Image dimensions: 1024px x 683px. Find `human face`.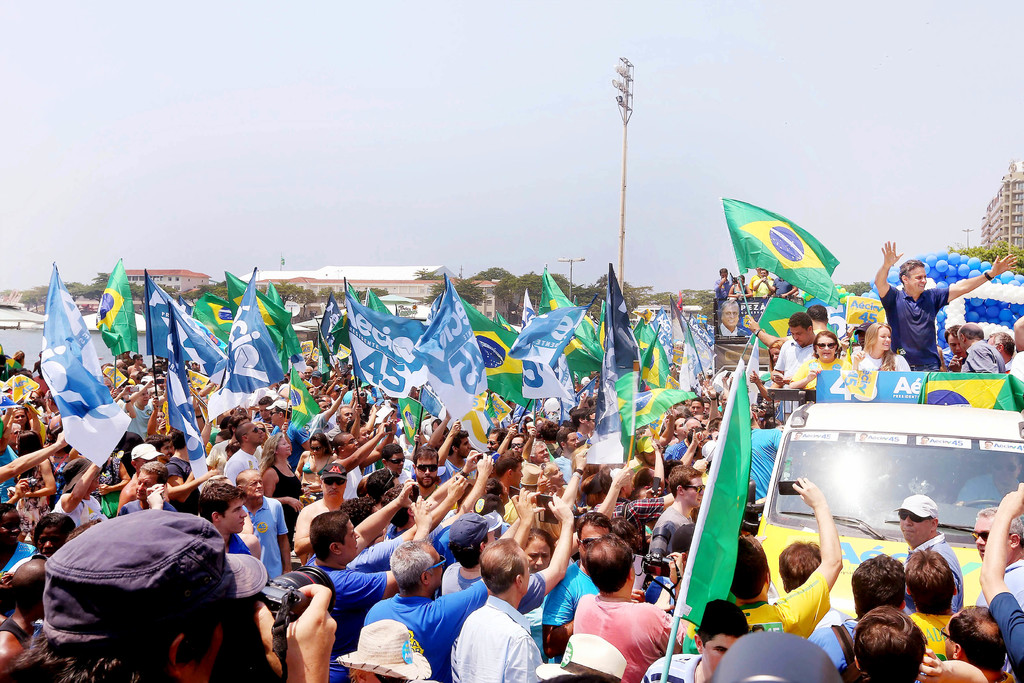
box(0, 510, 20, 545).
